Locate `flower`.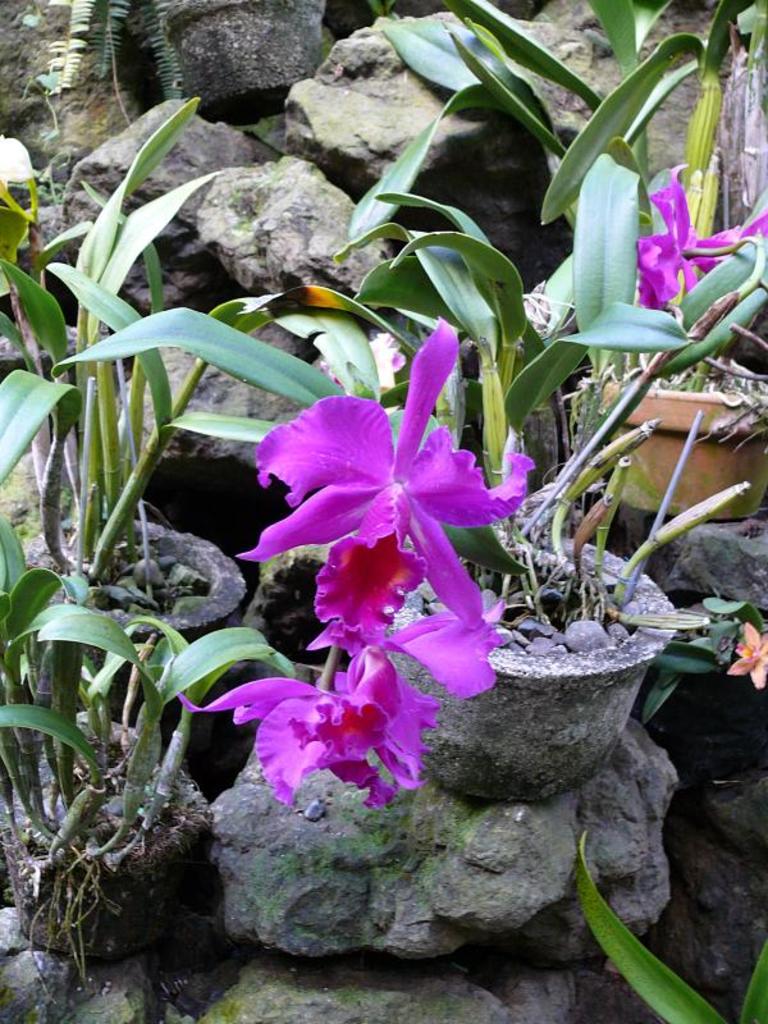
Bounding box: bbox=(305, 616, 503, 763).
